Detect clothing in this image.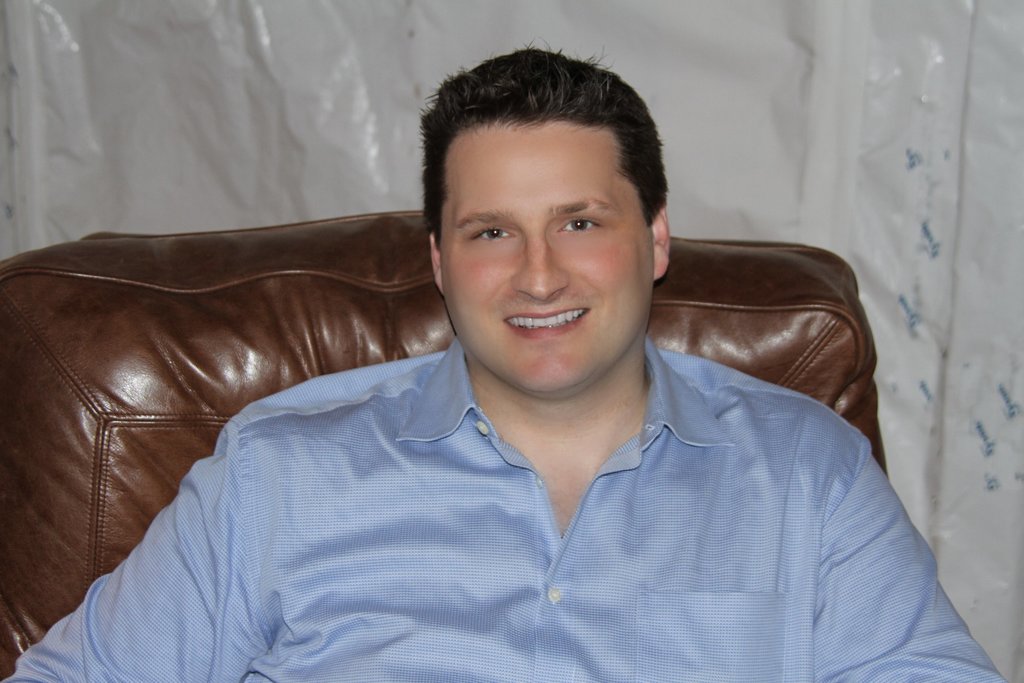
Detection: x1=0 y1=336 x2=1012 y2=682.
